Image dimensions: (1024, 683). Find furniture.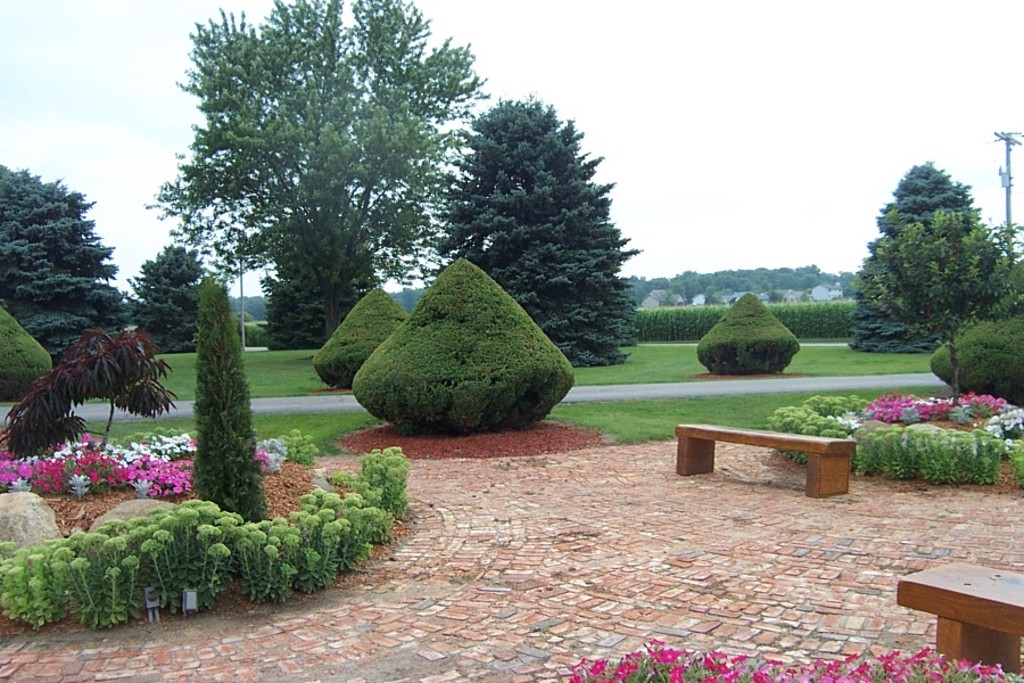
bbox=[674, 422, 860, 497].
